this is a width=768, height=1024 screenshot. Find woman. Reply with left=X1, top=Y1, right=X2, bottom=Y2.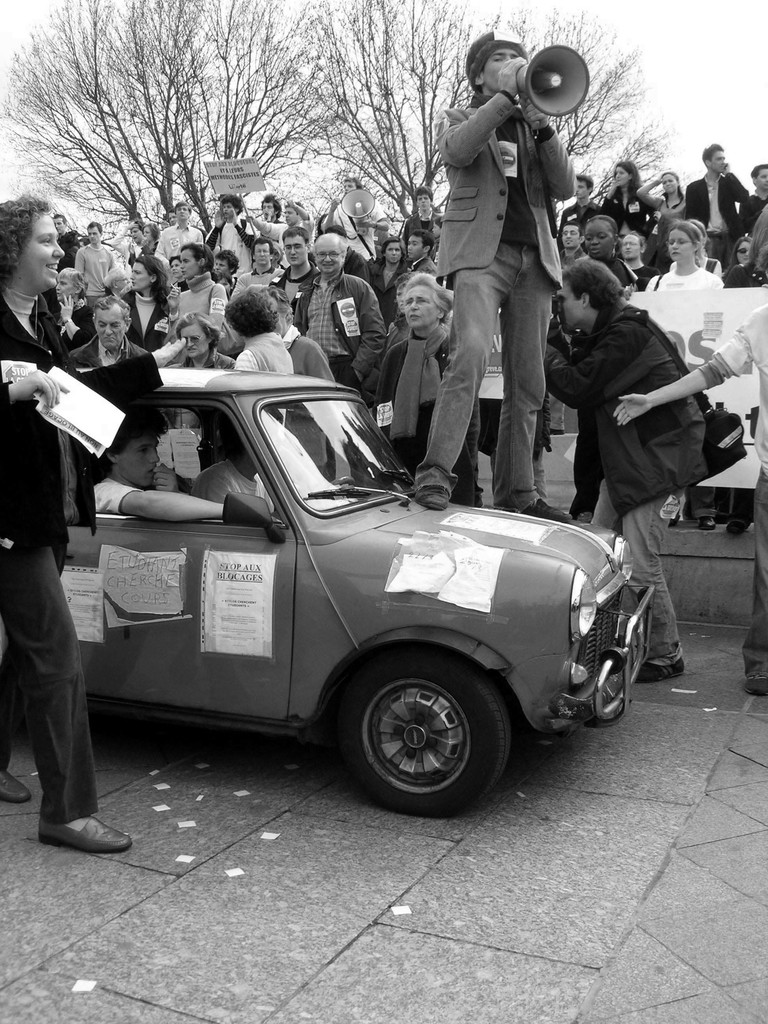
left=628, top=166, right=694, bottom=248.
